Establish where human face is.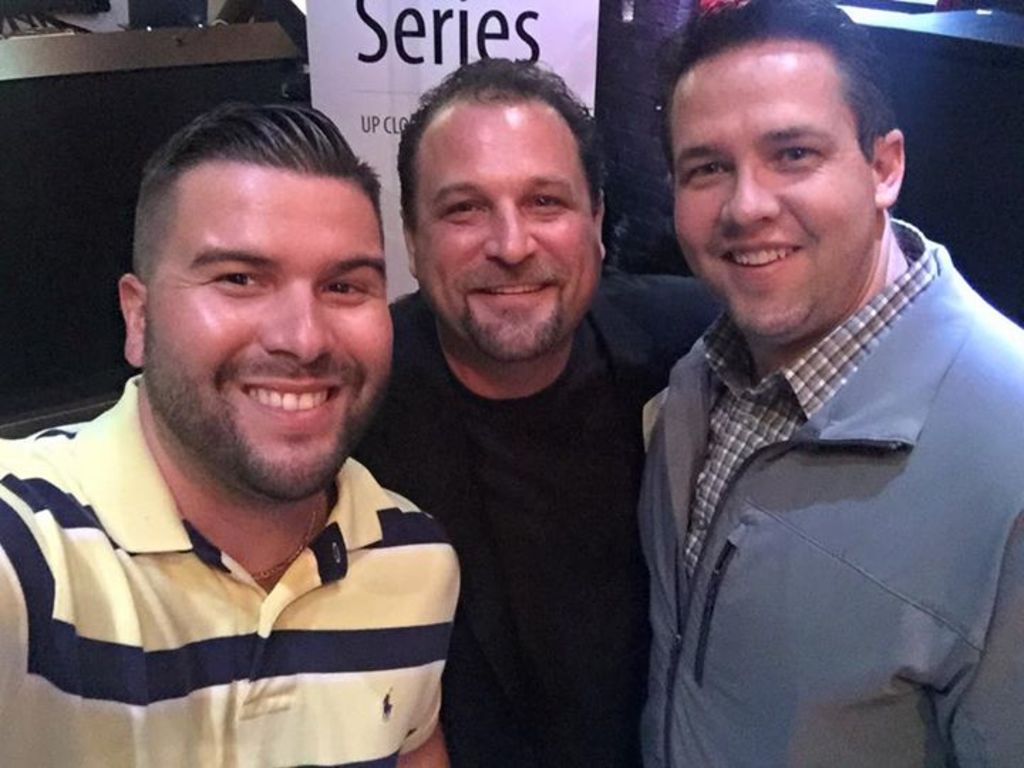
Established at bbox=(676, 37, 873, 337).
